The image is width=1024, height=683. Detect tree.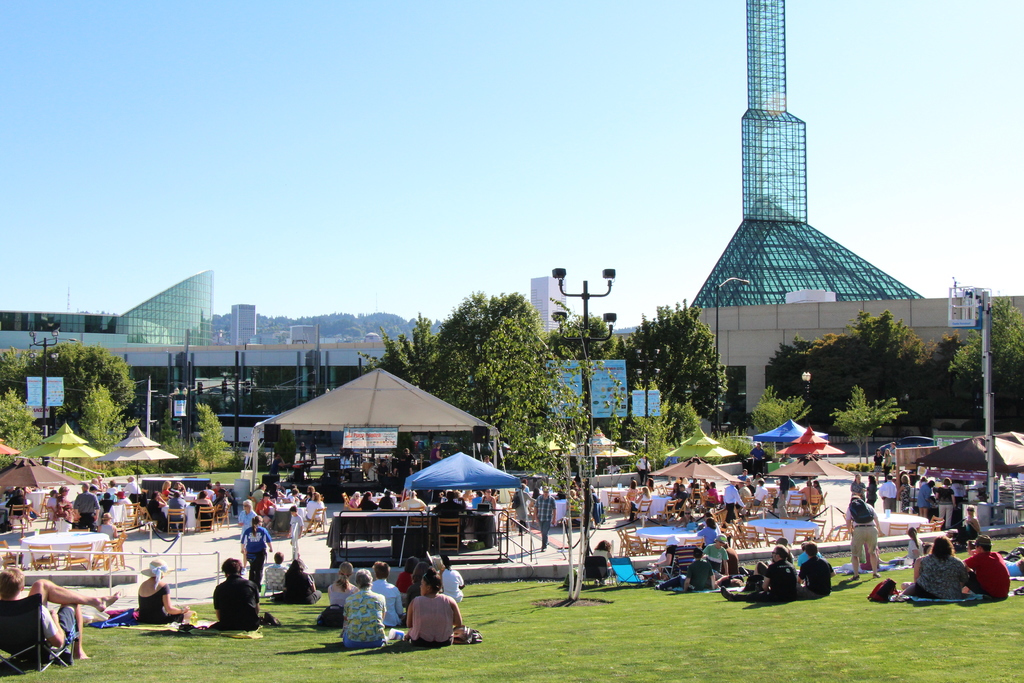
Detection: {"left": 197, "top": 400, "right": 239, "bottom": 475}.
